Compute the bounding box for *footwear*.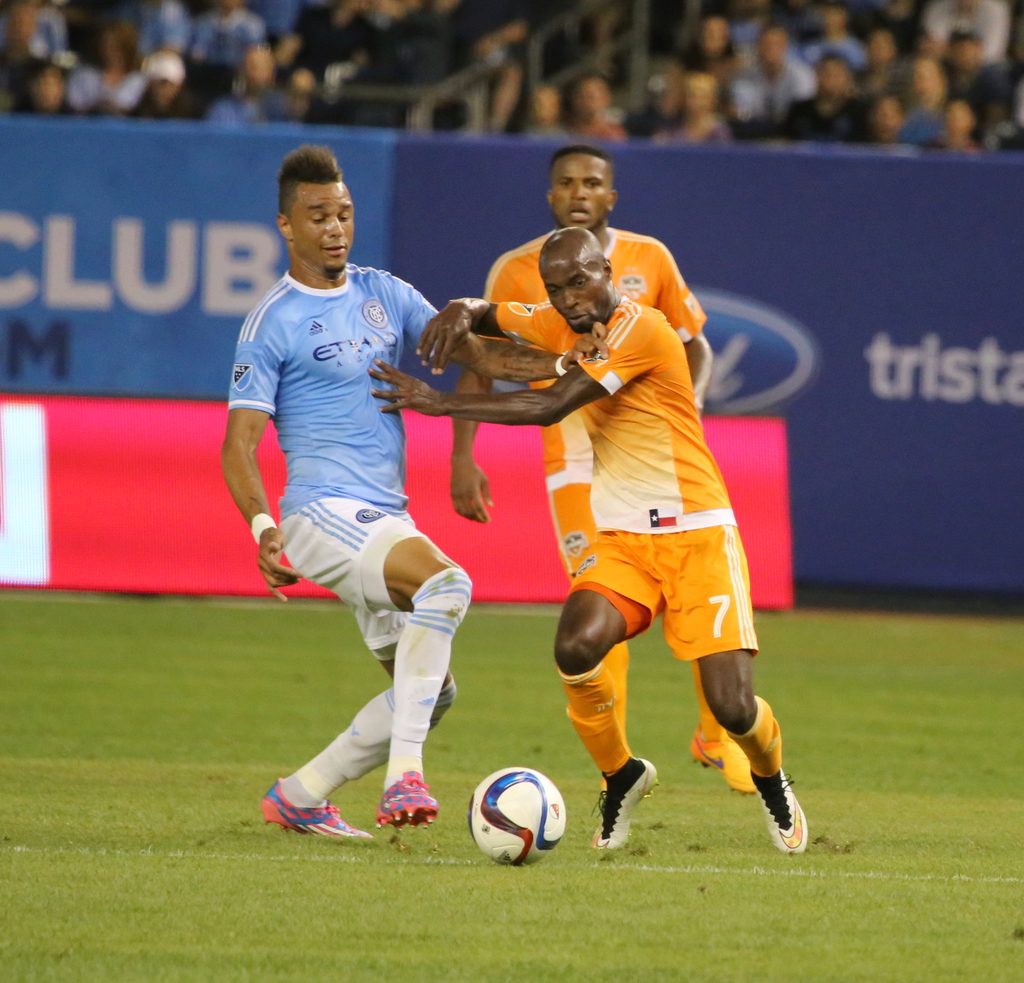
<box>582,767,660,854</box>.
